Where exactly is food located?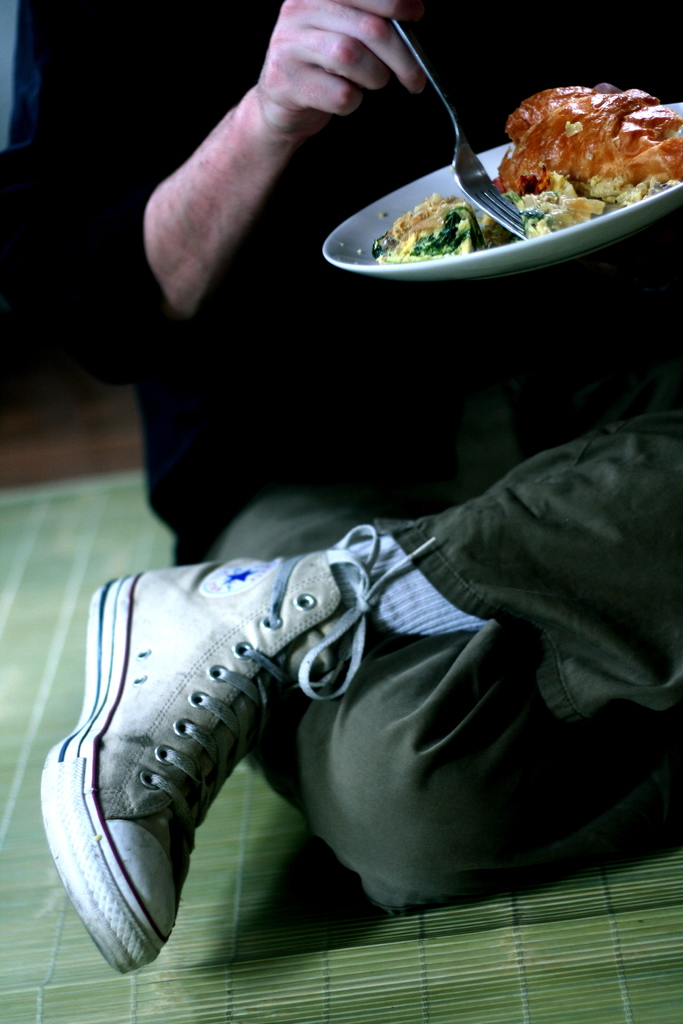
Its bounding box is 370, 191, 511, 264.
